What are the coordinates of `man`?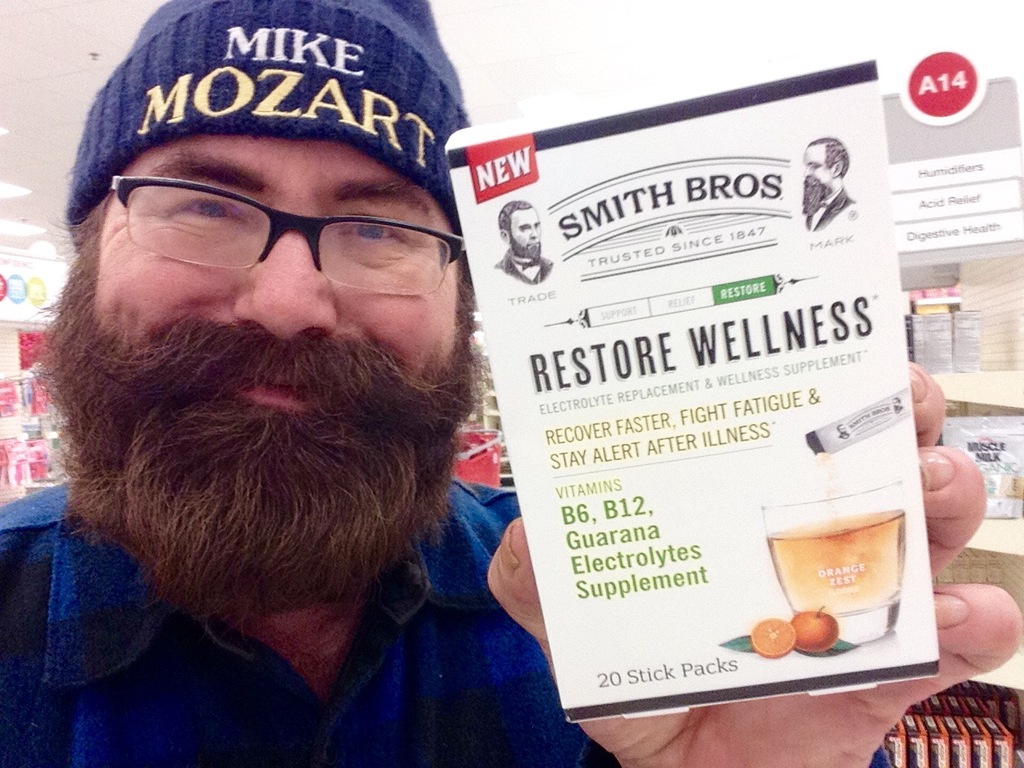
(0, 0, 1023, 767).
